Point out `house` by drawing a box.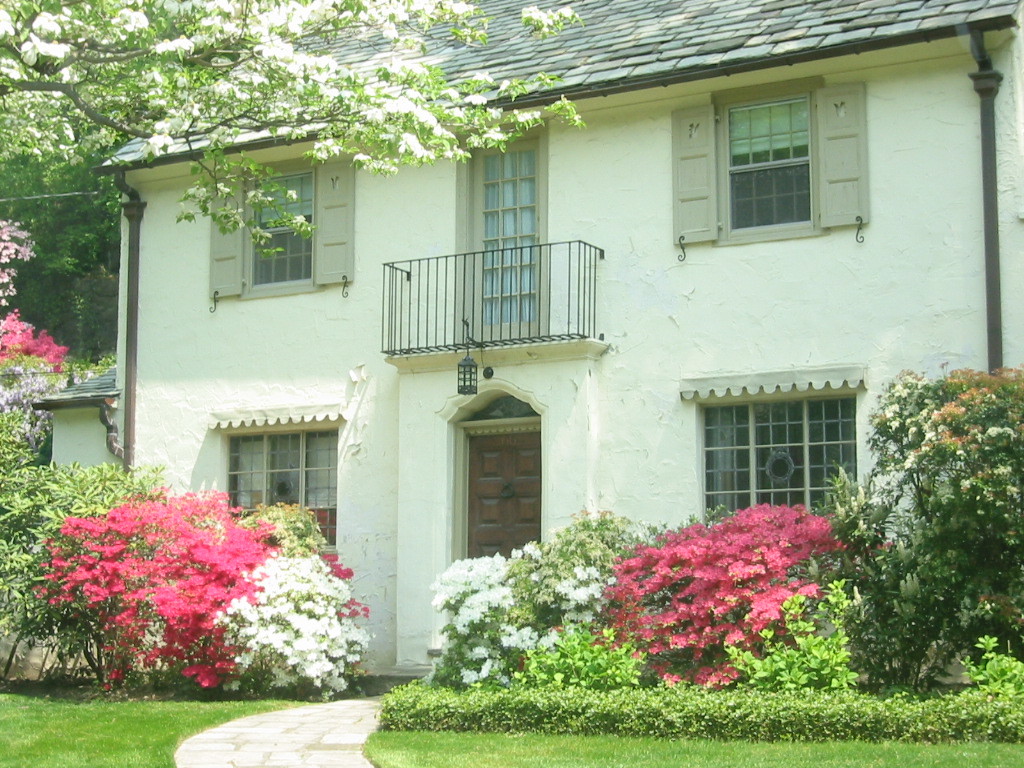
[33, 0, 1023, 665].
